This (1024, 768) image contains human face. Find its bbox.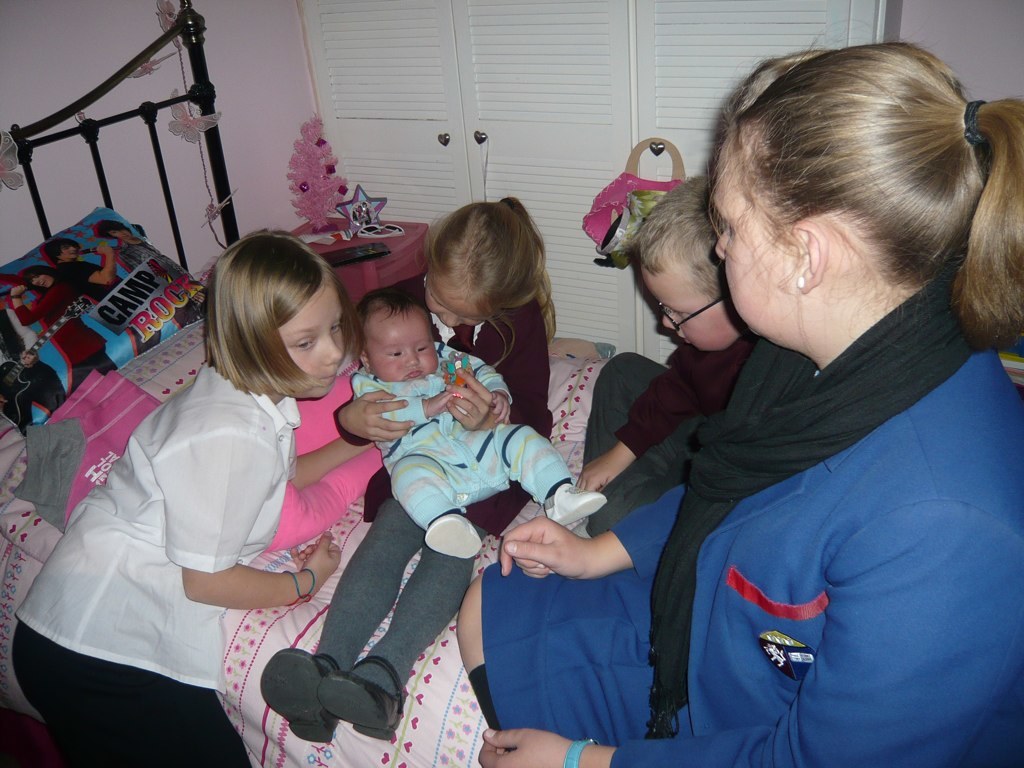
BBox(428, 280, 482, 327).
